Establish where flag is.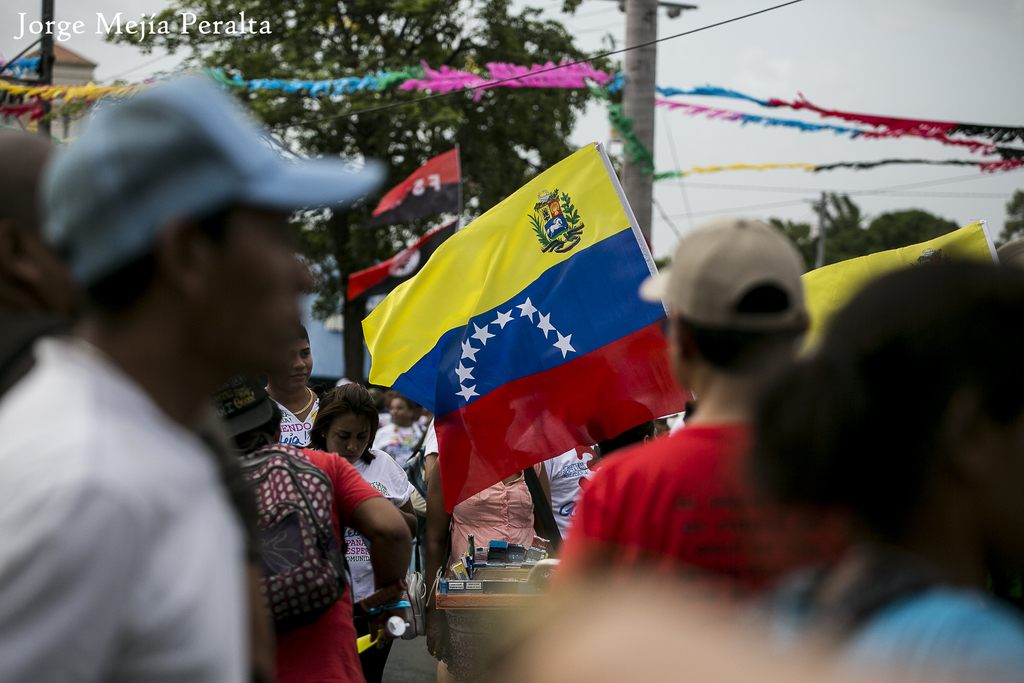
Established at (369, 126, 664, 514).
